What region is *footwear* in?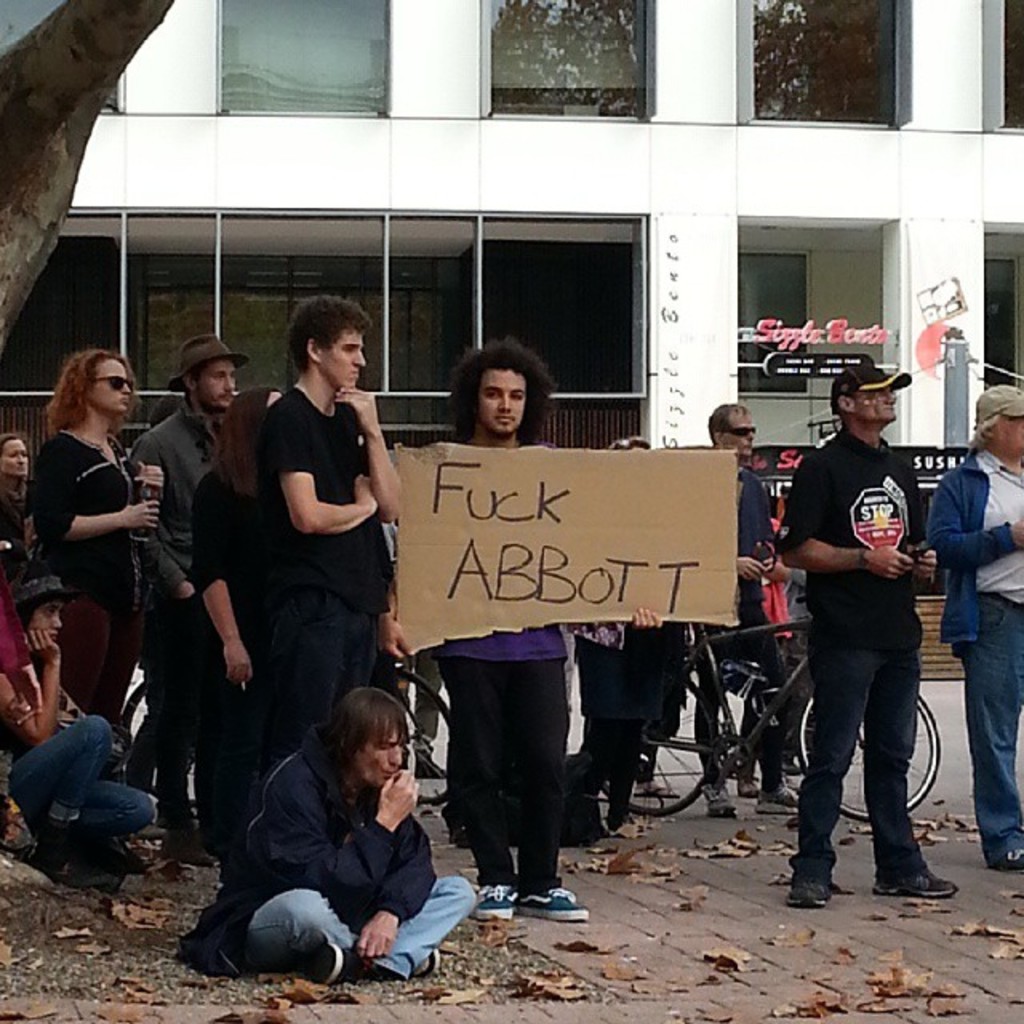
bbox(523, 885, 590, 917).
